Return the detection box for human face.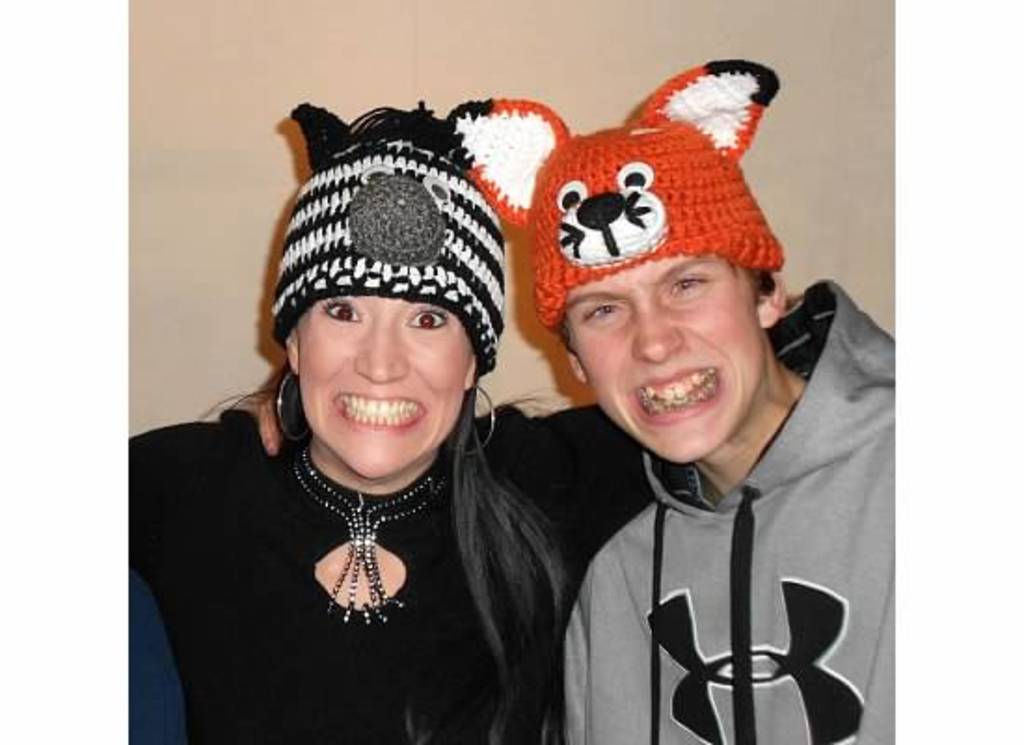
562:251:763:469.
